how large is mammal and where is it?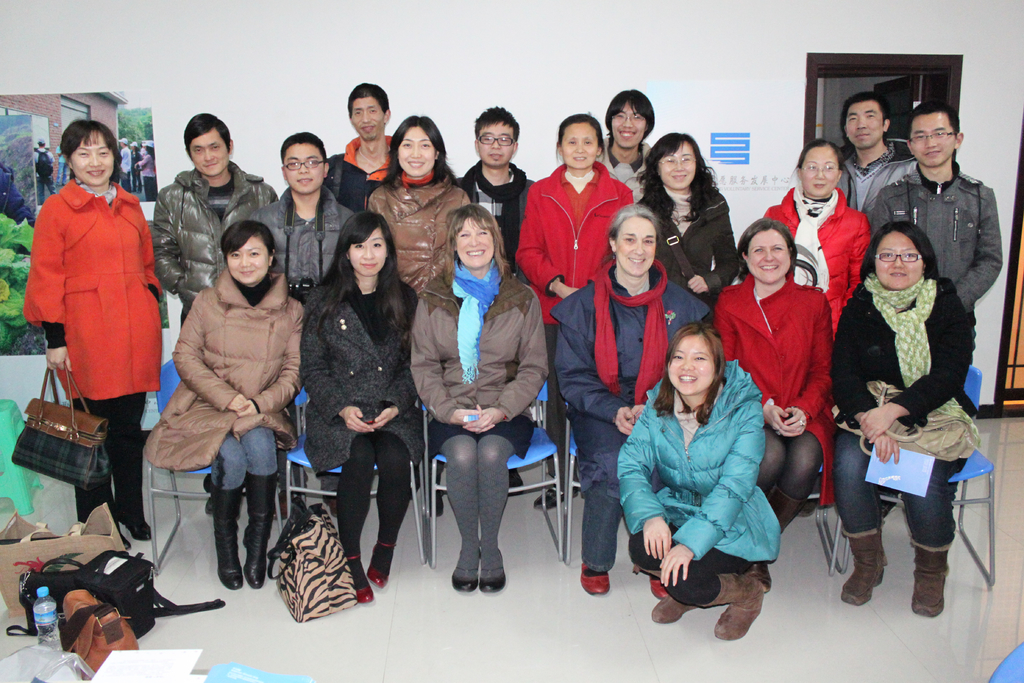
Bounding box: 513:110:638:508.
